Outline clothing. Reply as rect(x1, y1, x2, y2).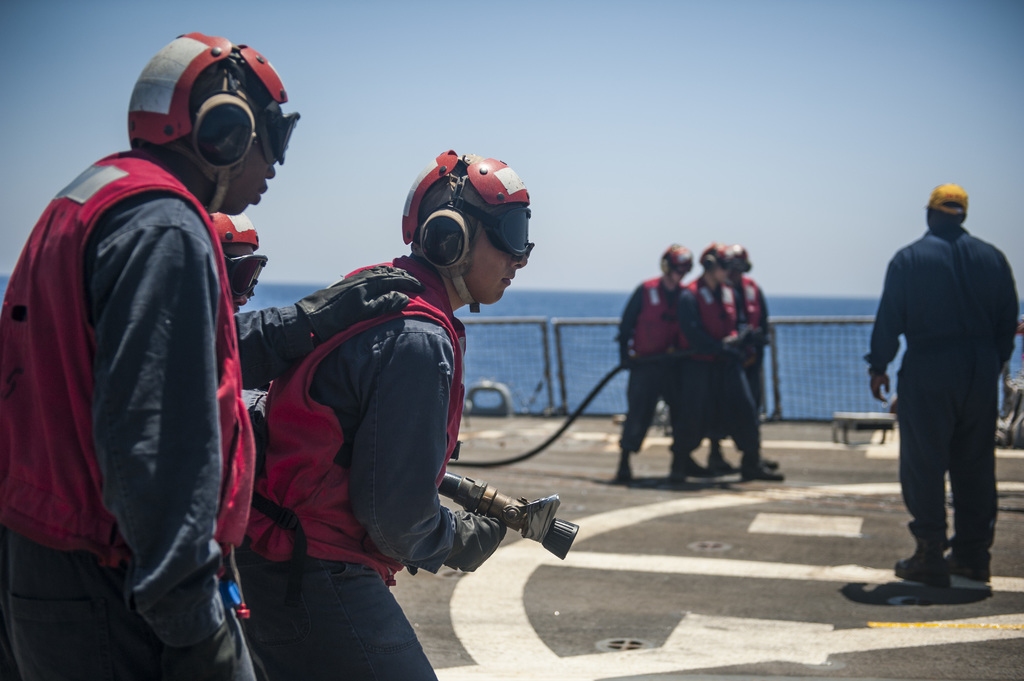
rect(675, 272, 764, 466).
